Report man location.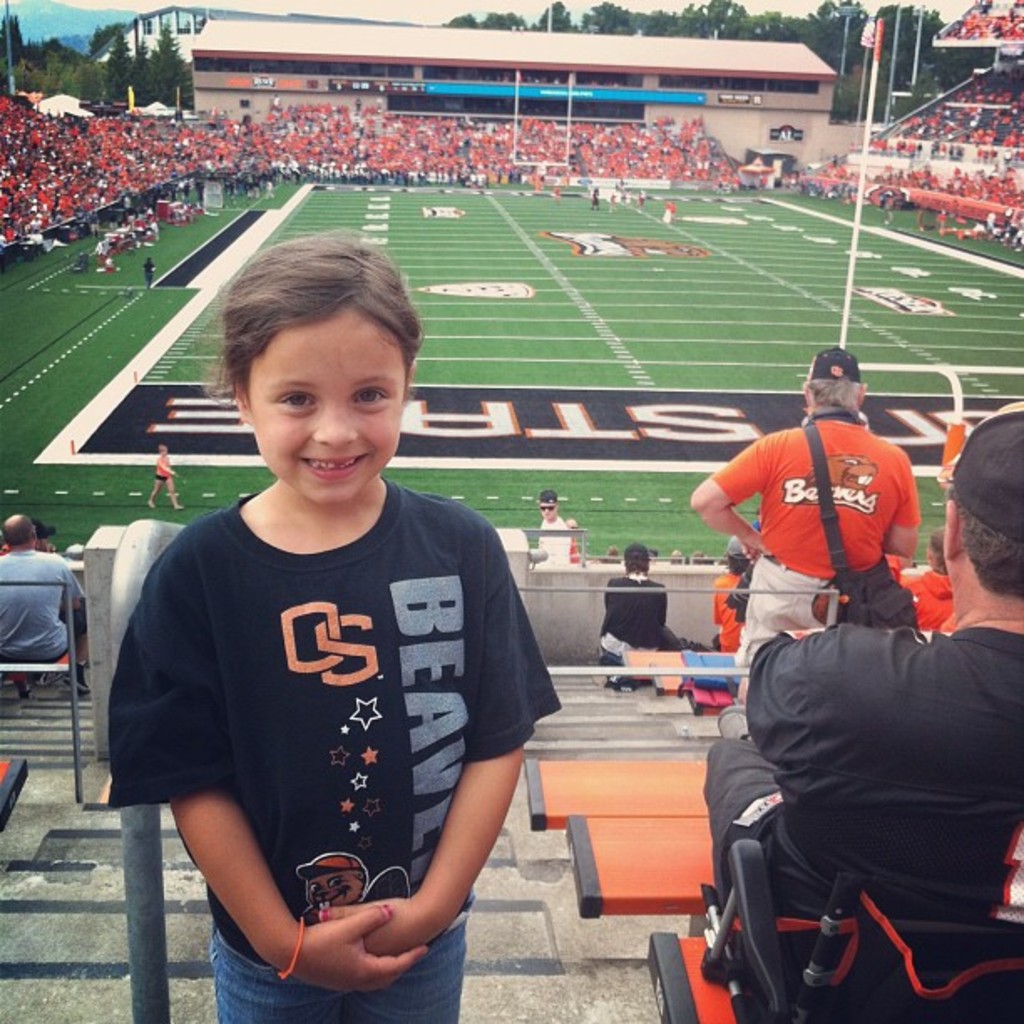
Report: bbox(0, 510, 84, 676).
